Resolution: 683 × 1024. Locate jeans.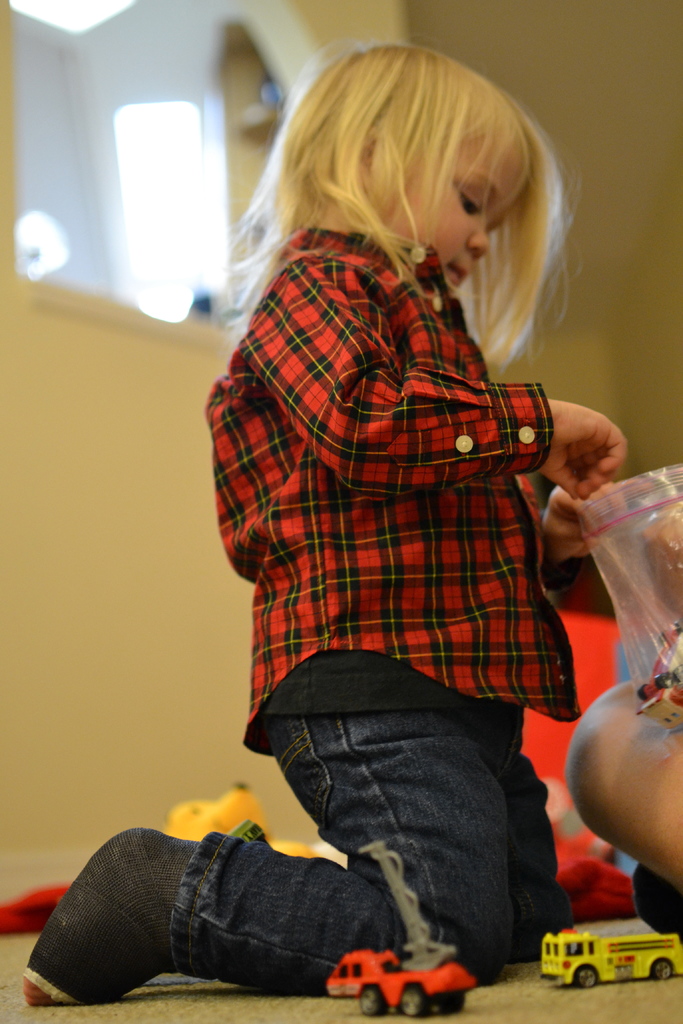
bbox=[74, 726, 564, 1014].
